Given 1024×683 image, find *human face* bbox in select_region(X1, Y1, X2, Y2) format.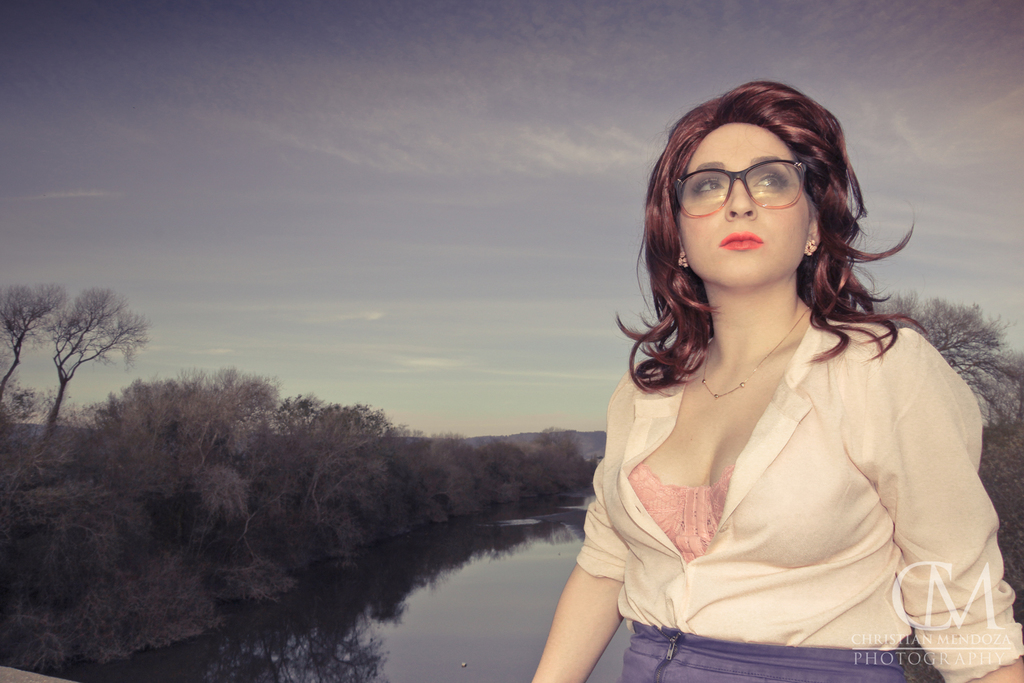
select_region(681, 114, 812, 296).
